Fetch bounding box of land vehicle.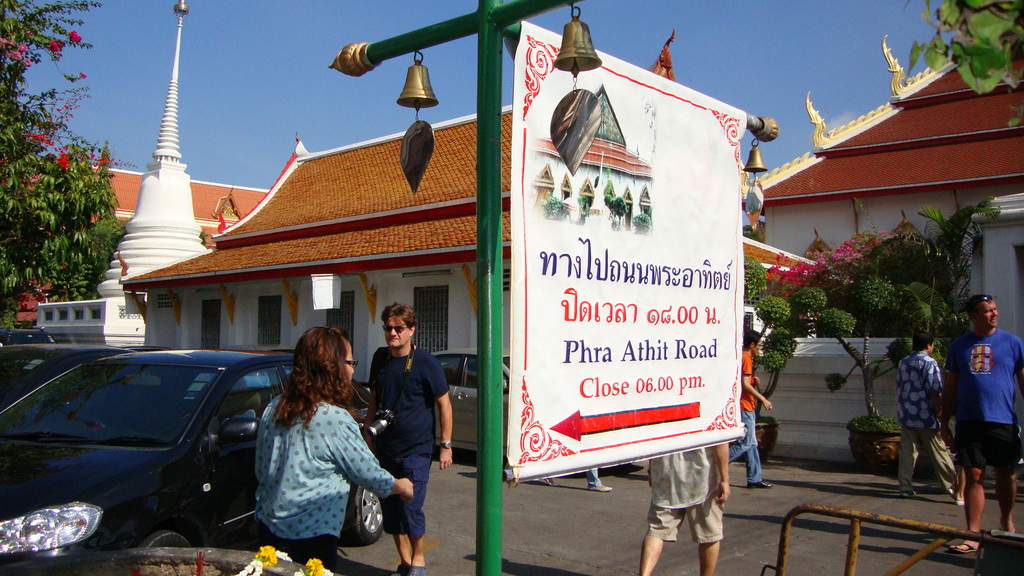
Bbox: bbox=[0, 342, 135, 412].
